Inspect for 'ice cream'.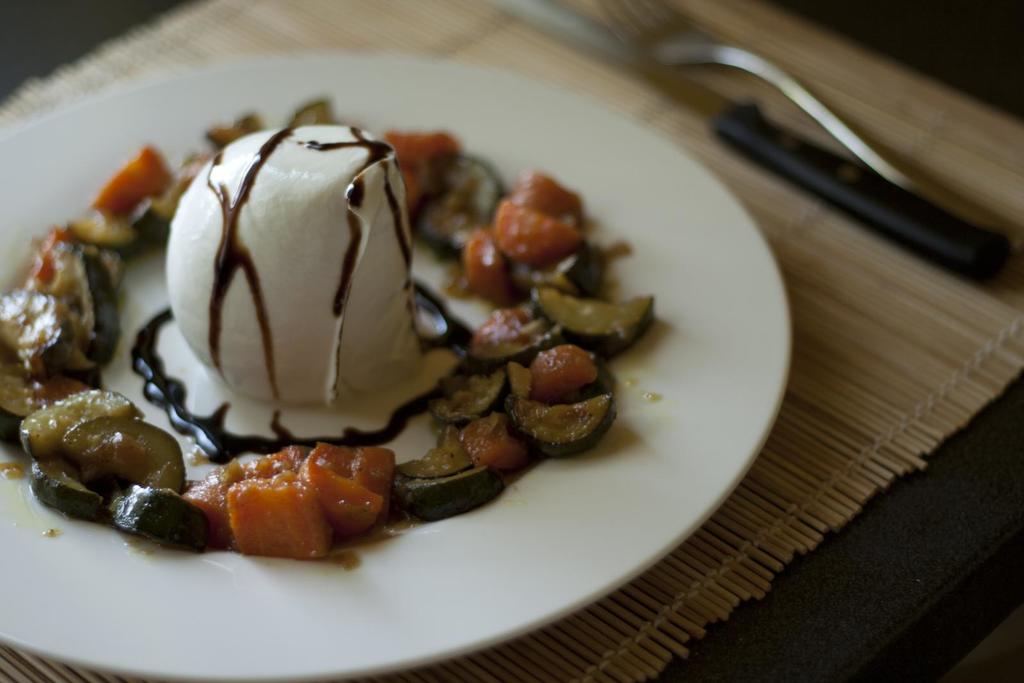
Inspection: <bbox>105, 96, 459, 467</bbox>.
